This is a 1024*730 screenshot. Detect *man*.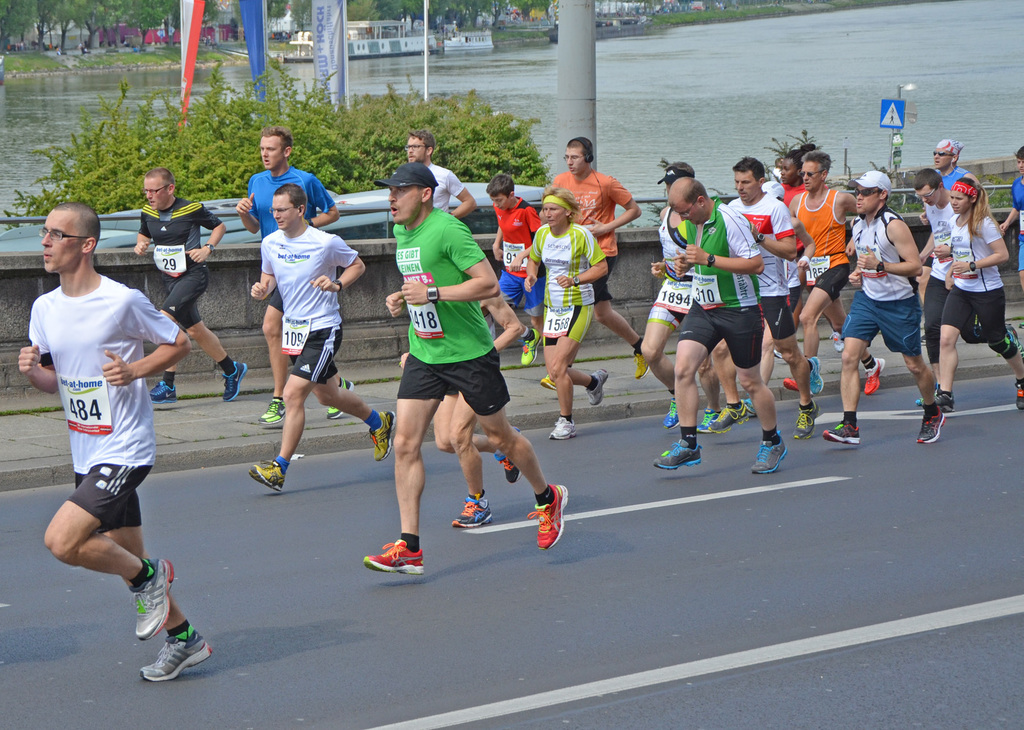
l=909, t=170, r=1021, b=406.
